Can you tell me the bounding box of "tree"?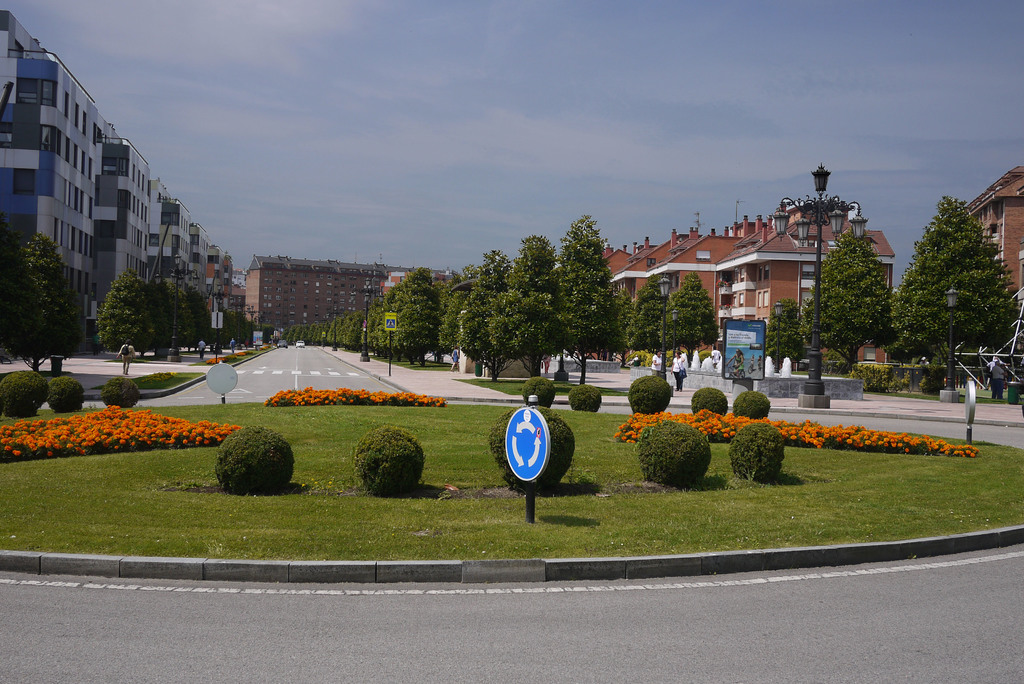
(left=173, top=288, right=209, bottom=355).
